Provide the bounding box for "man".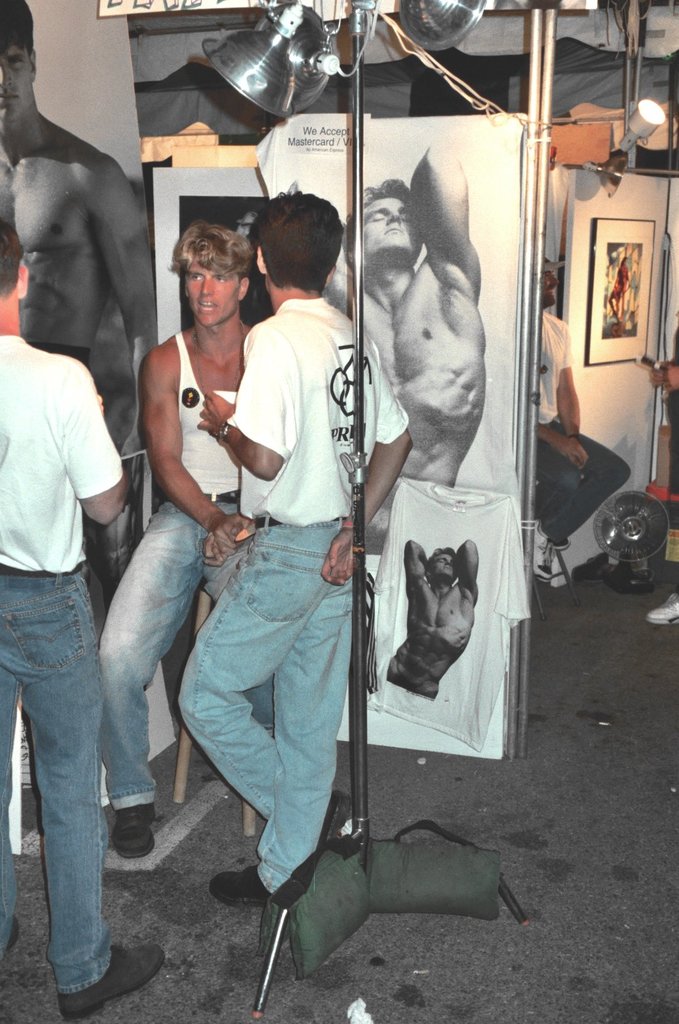
pyautogui.locateOnScreen(532, 251, 631, 587).
